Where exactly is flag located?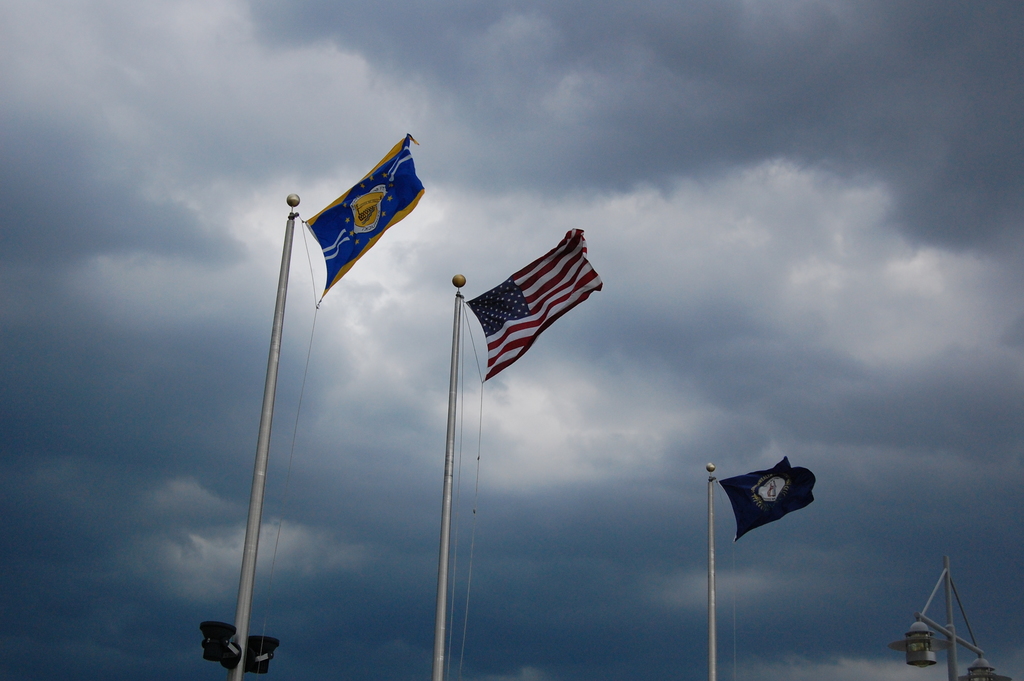
Its bounding box is region(300, 131, 428, 301).
